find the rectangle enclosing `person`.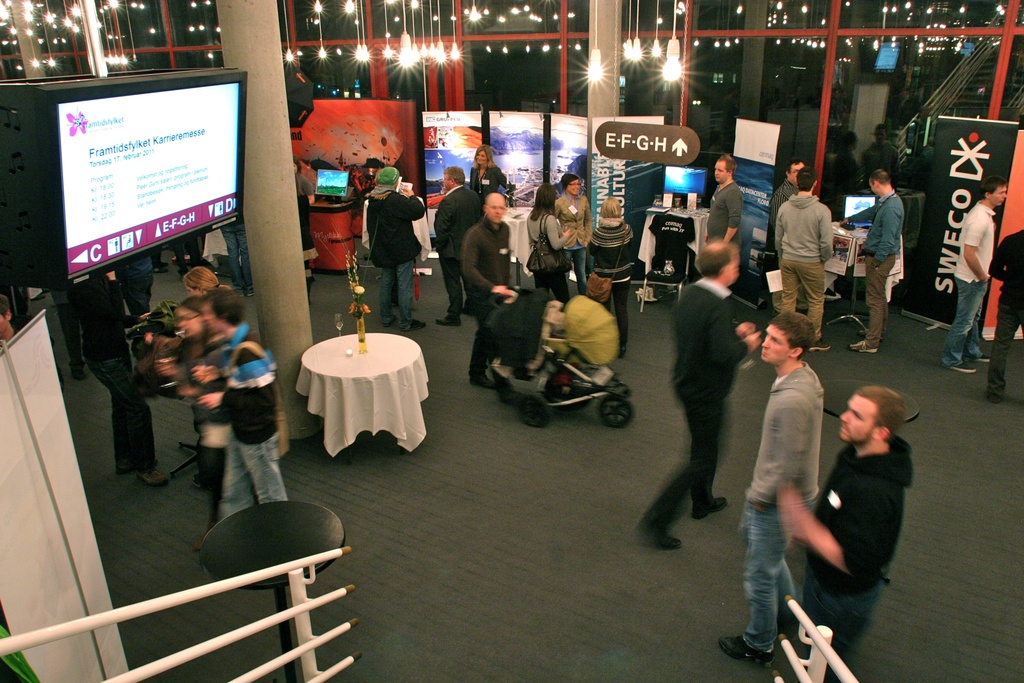
detection(835, 165, 908, 356).
